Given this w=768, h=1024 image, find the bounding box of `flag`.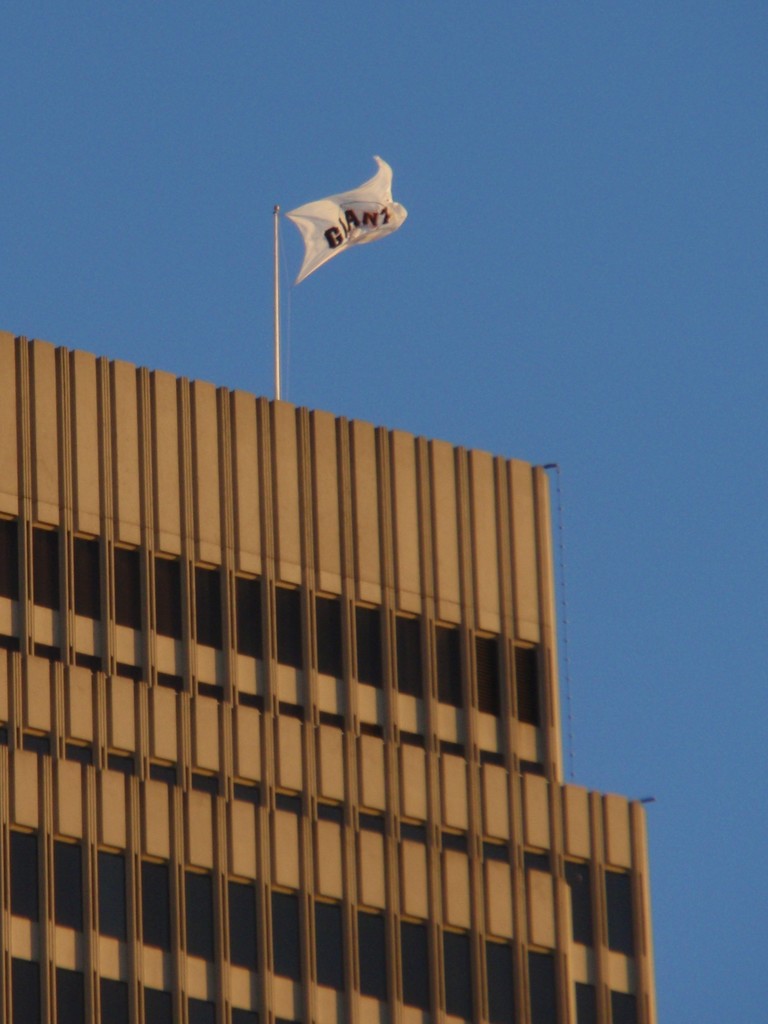
{"left": 275, "top": 144, "right": 413, "bottom": 296}.
